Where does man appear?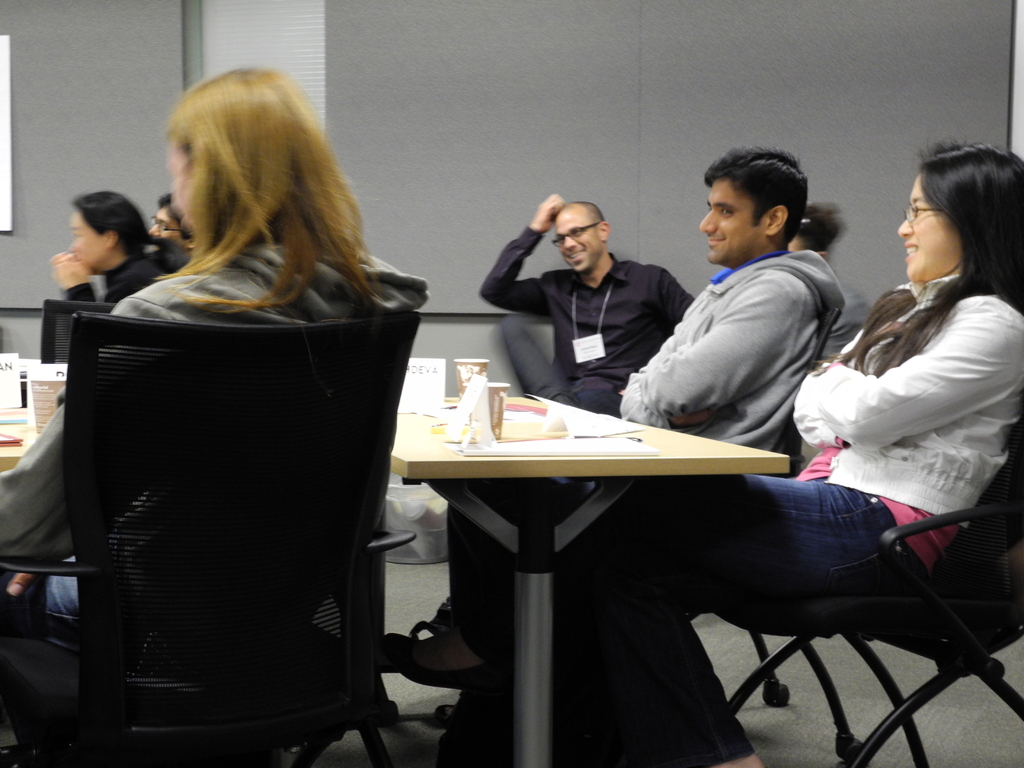
Appears at left=398, top=147, right=842, bottom=765.
